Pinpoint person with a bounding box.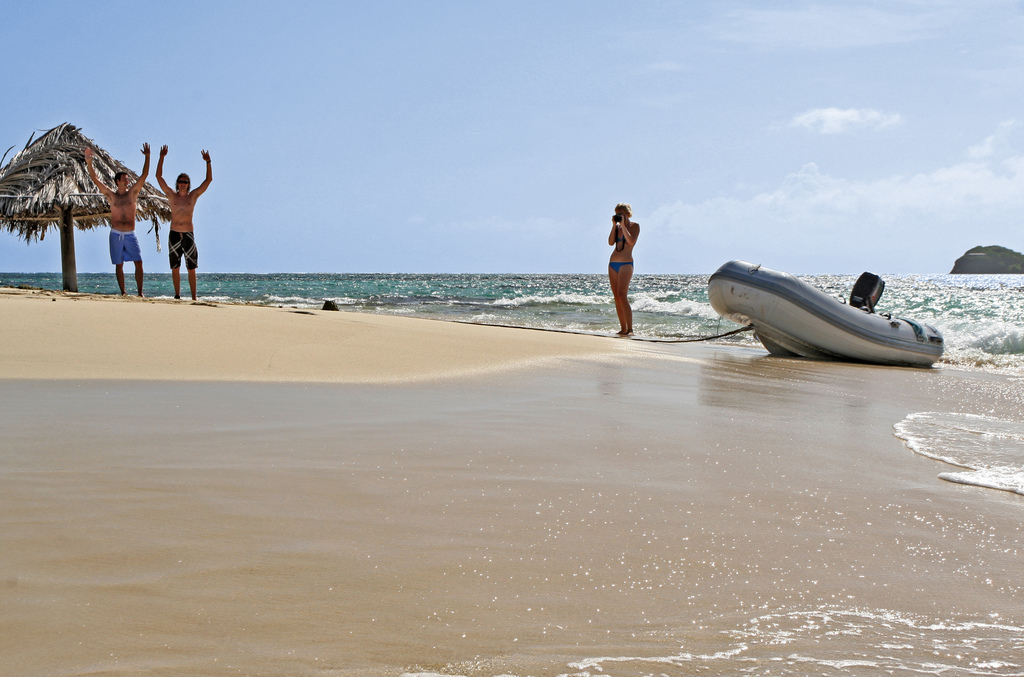
bbox=[82, 141, 151, 296].
